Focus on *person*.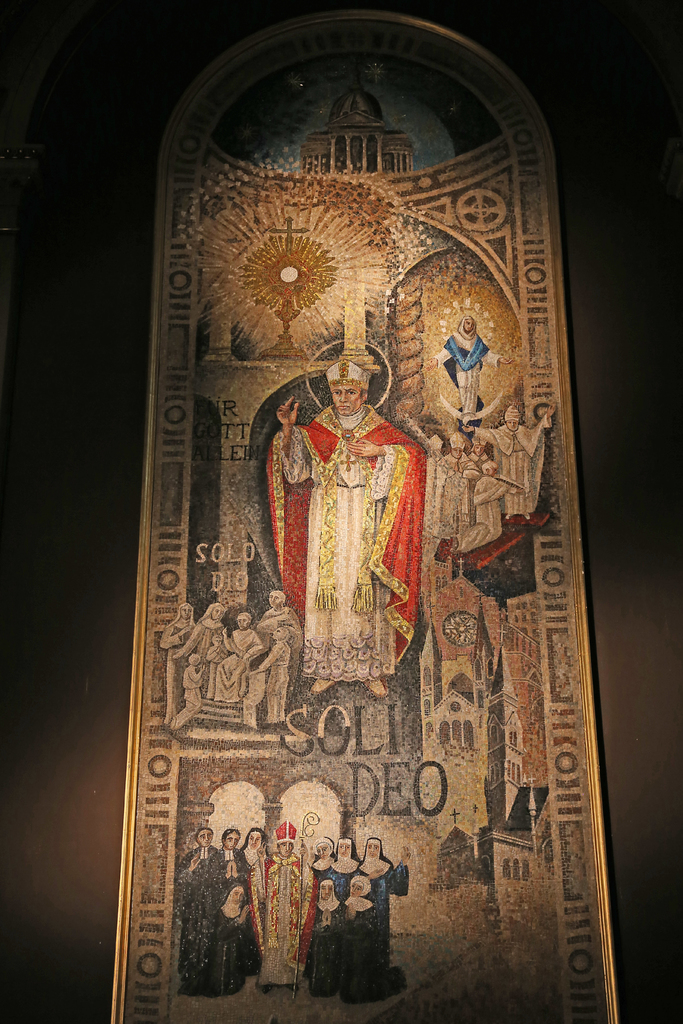
Focused at rect(238, 823, 268, 900).
